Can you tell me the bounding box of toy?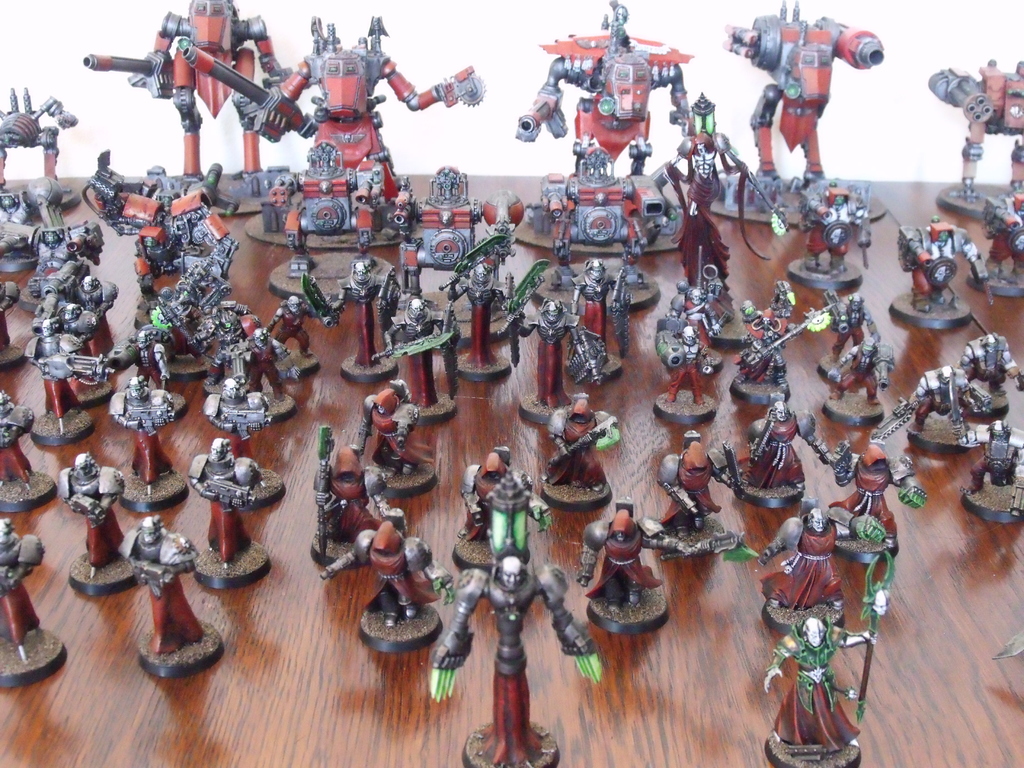
x1=188, y1=438, x2=267, y2=570.
